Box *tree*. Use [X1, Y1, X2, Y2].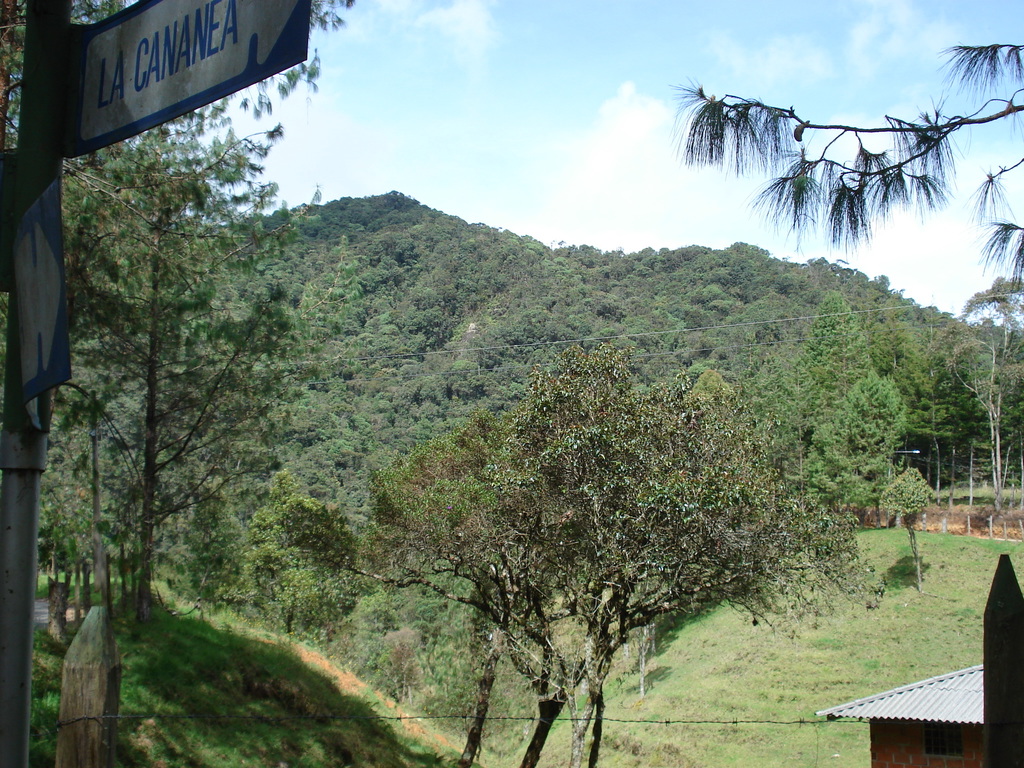
[772, 286, 882, 440].
